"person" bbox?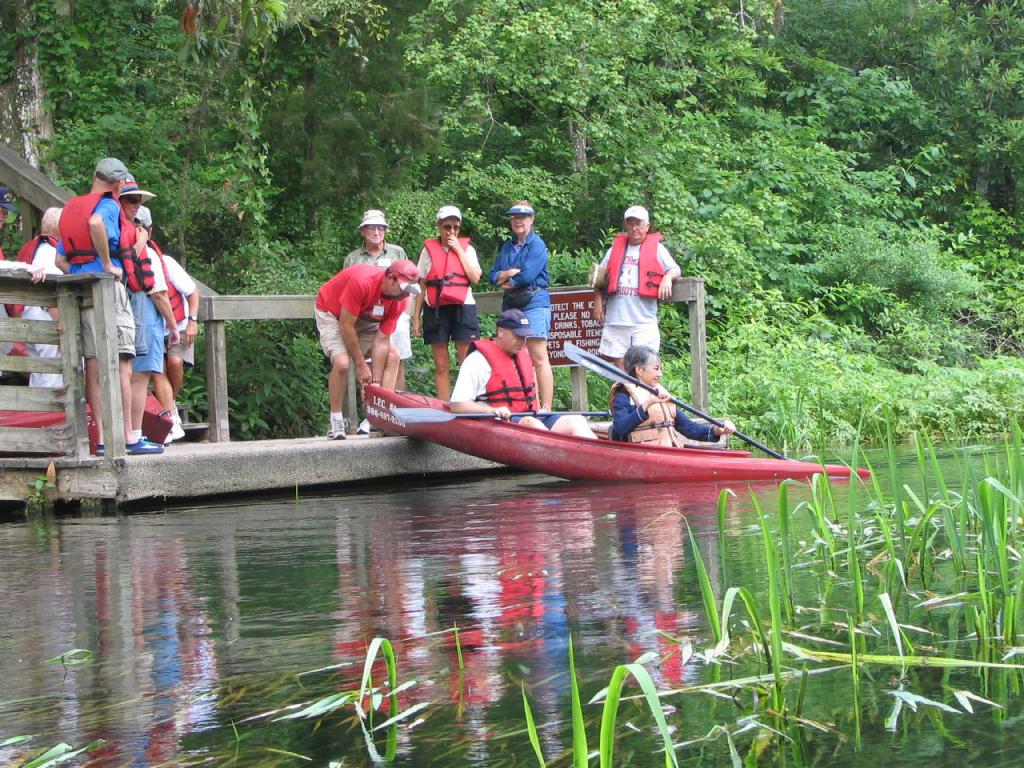
BBox(314, 258, 416, 450)
